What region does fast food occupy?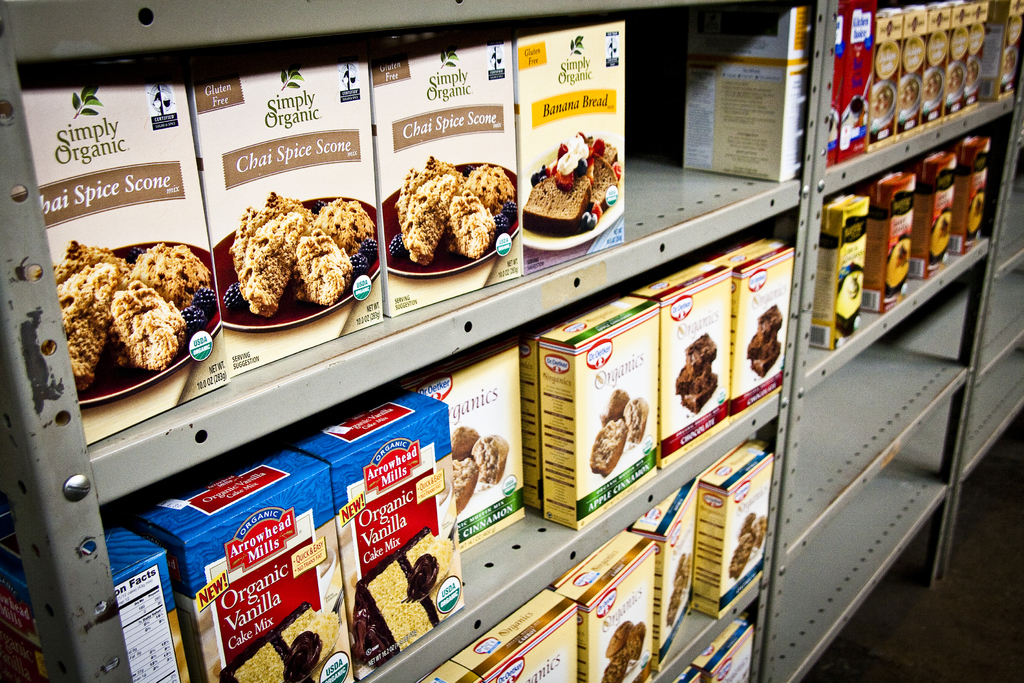
rect(624, 624, 646, 658).
